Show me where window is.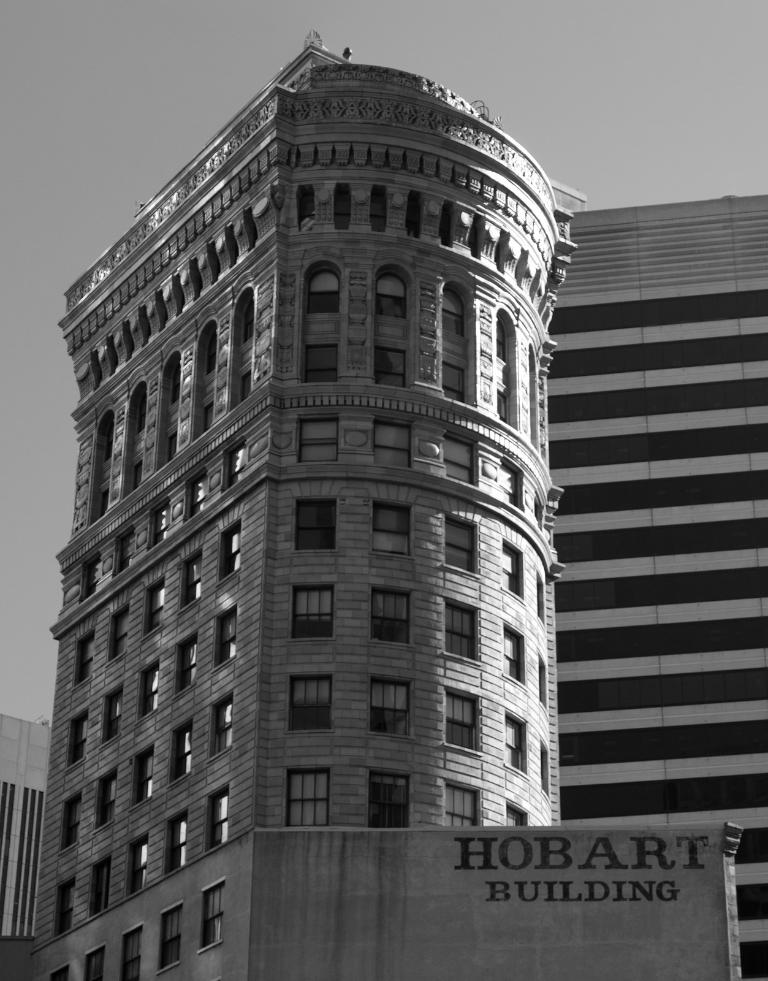
window is at bbox=(367, 678, 414, 732).
